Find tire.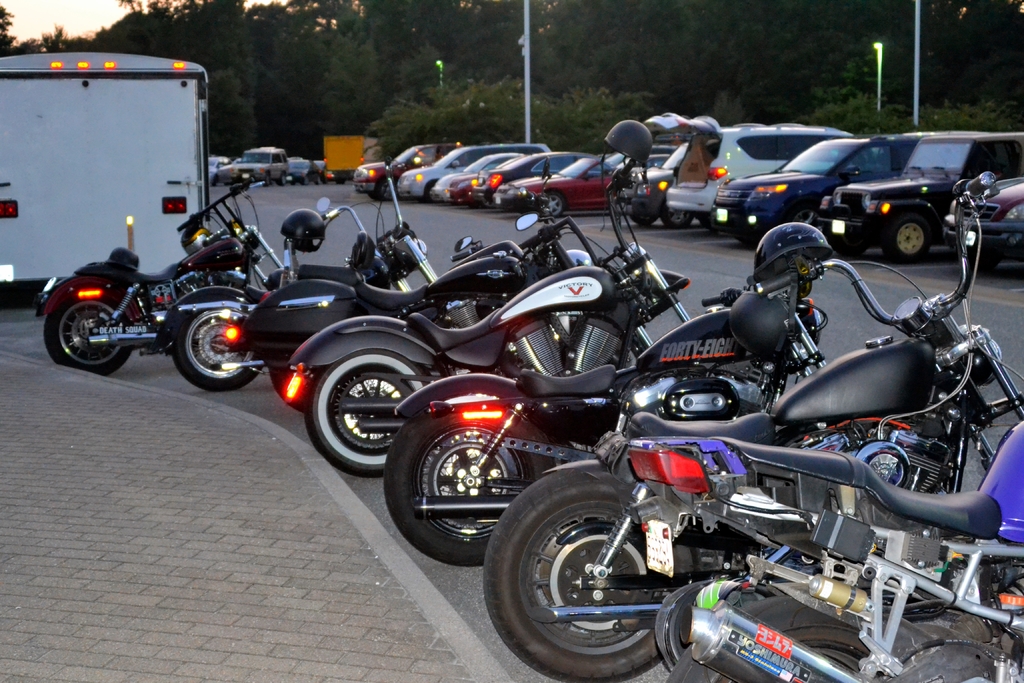
select_region(301, 174, 311, 186).
